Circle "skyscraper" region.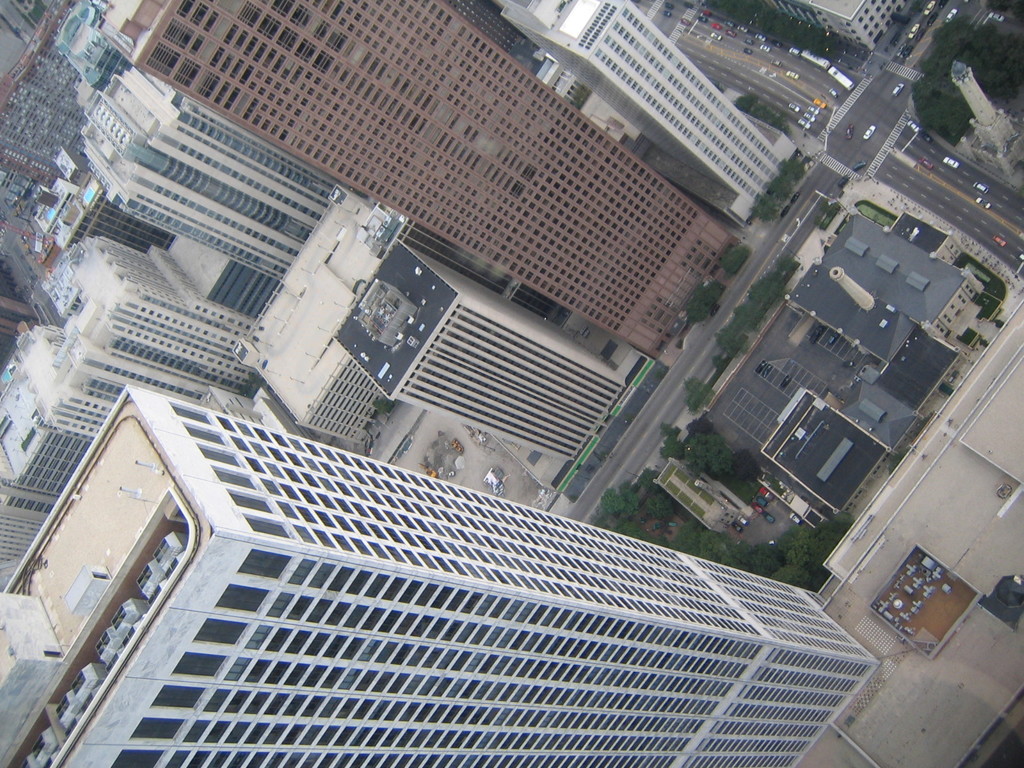
Region: <bbox>502, 0, 797, 225</bbox>.
